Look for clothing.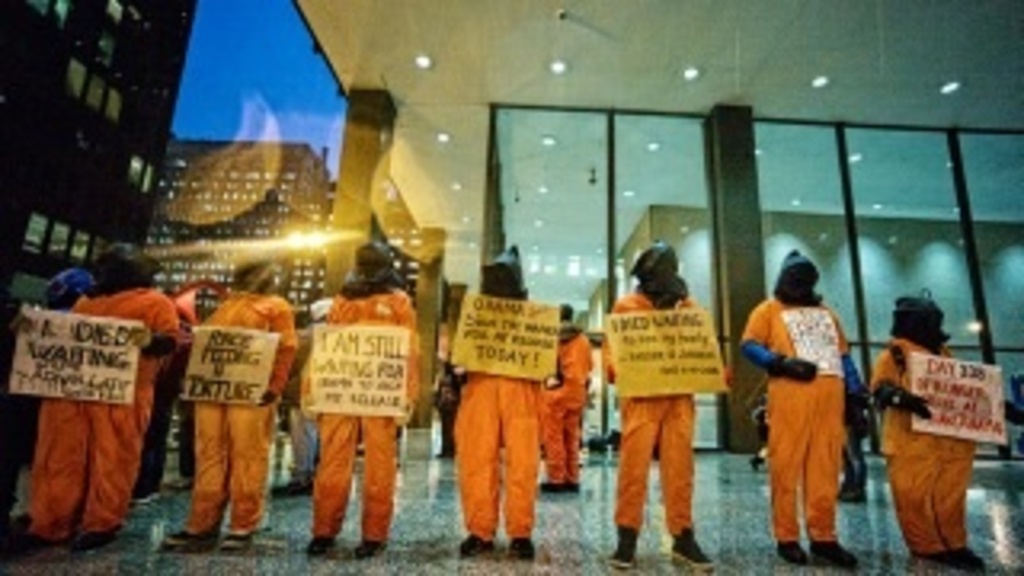
Found: {"left": 861, "top": 333, "right": 982, "bottom": 563}.
